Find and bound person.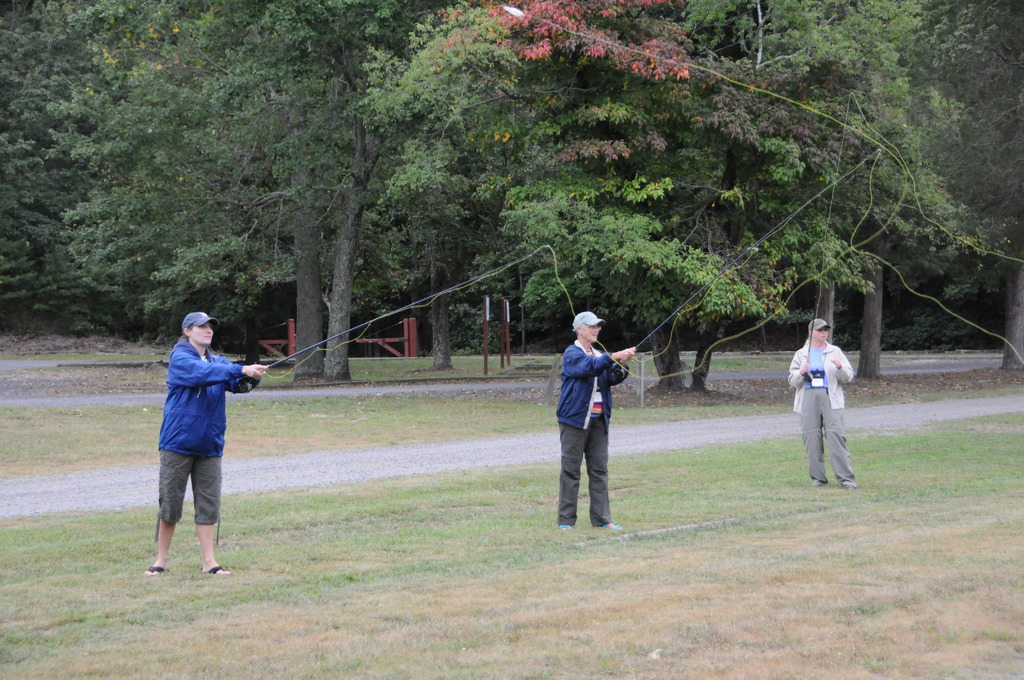
Bound: (x1=145, y1=311, x2=270, y2=578).
